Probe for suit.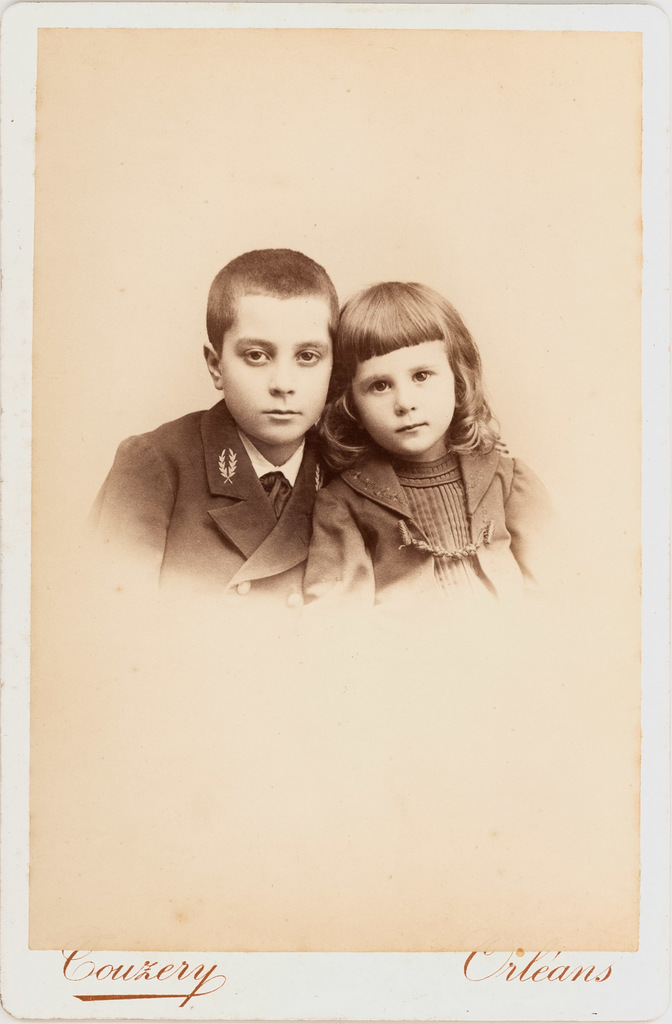
Probe result: <region>89, 399, 339, 607</region>.
